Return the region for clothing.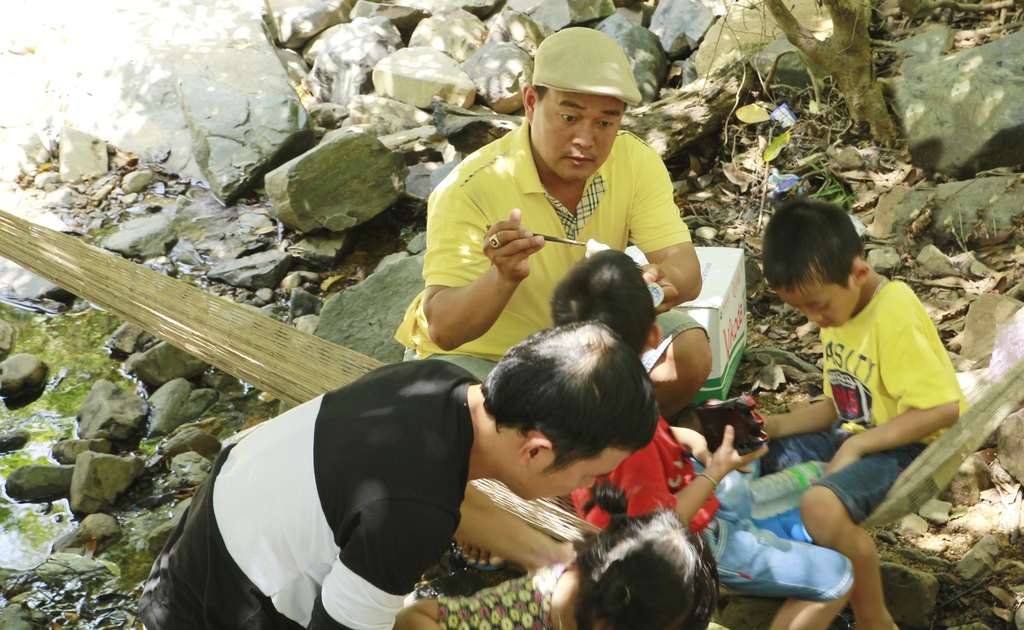
751,289,957,517.
